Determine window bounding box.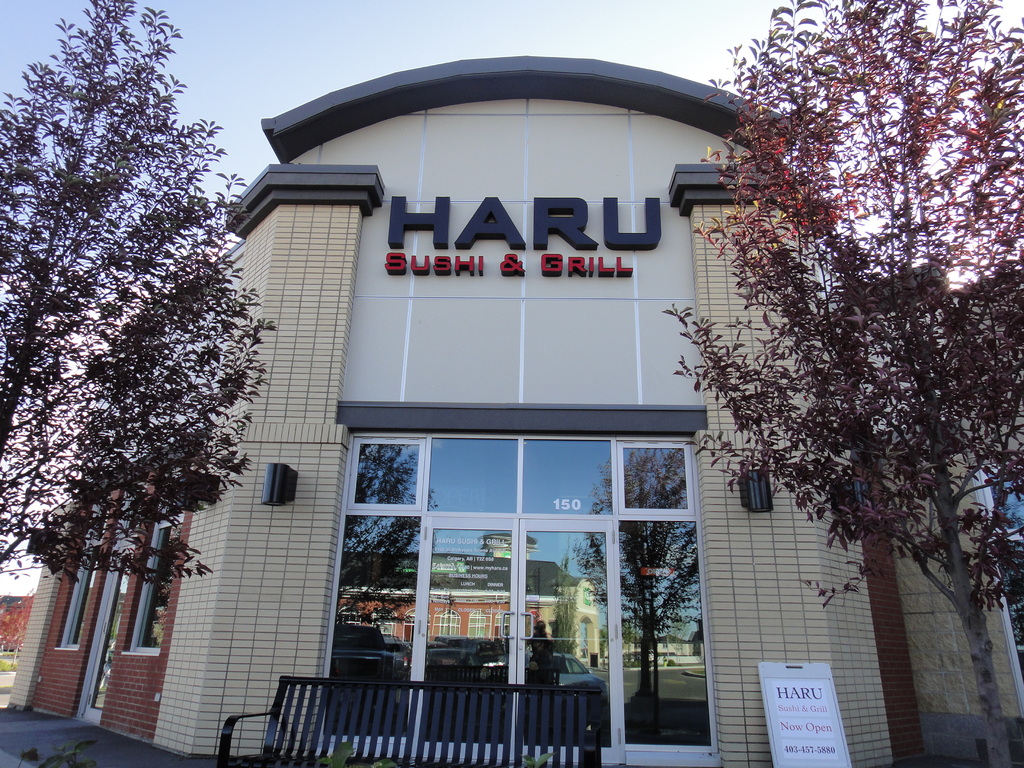
Determined: pyautogui.locateOnScreen(307, 388, 705, 698).
